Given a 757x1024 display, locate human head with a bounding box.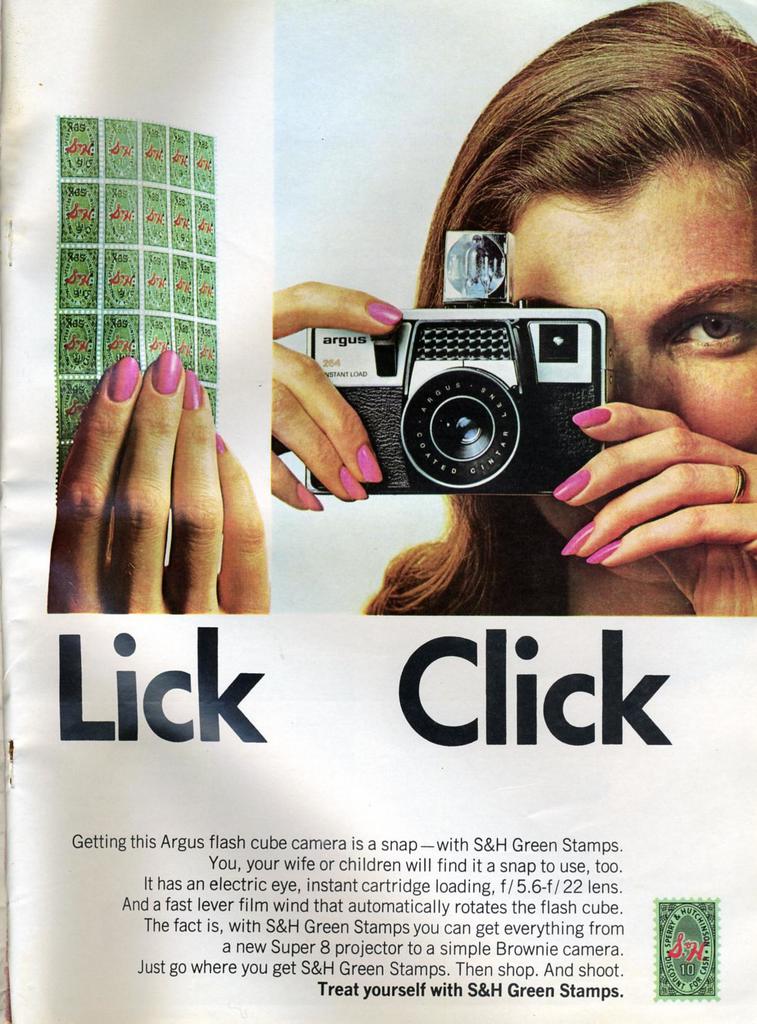
Located: [472,7,756,614].
